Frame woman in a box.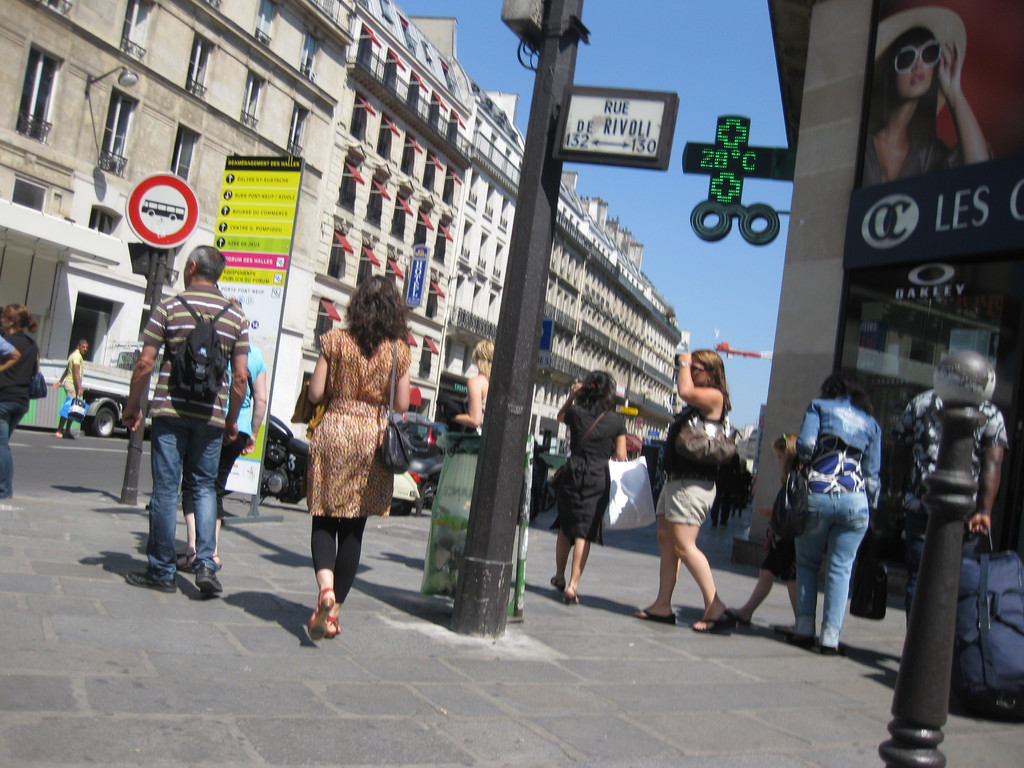
detection(454, 337, 495, 435).
